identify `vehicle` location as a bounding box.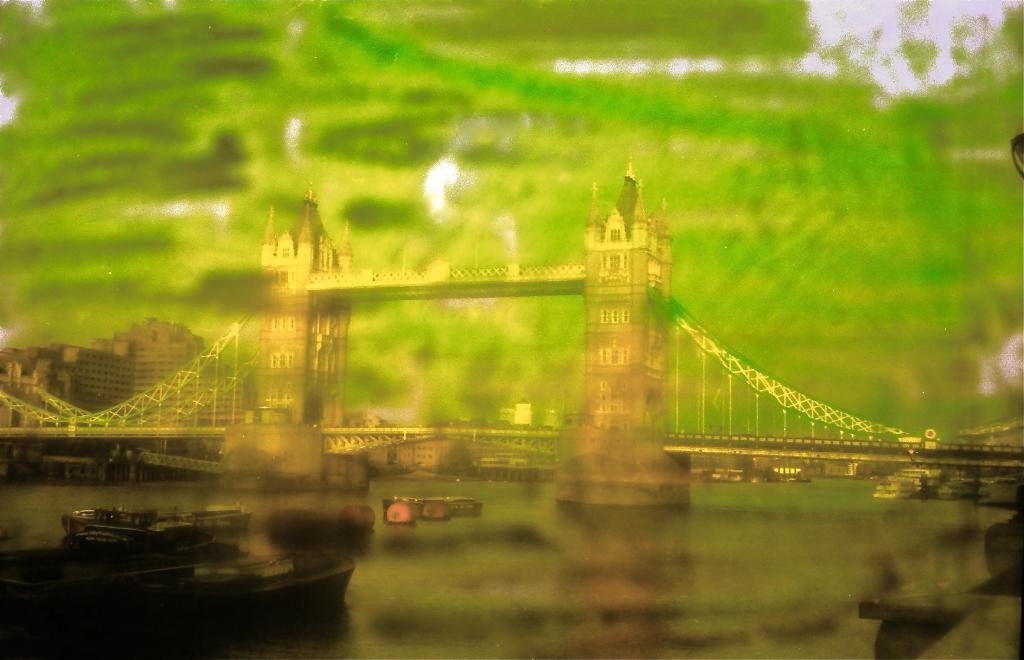
x1=4 y1=536 x2=202 y2=600.
